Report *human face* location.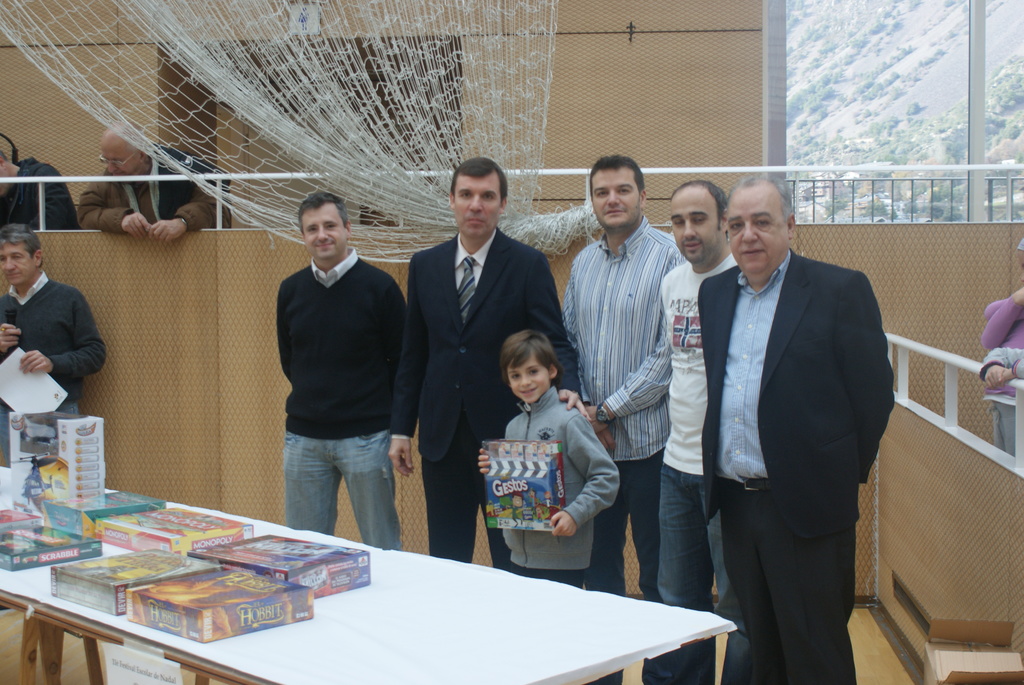
Report: box(453, 178, 496, 239).
